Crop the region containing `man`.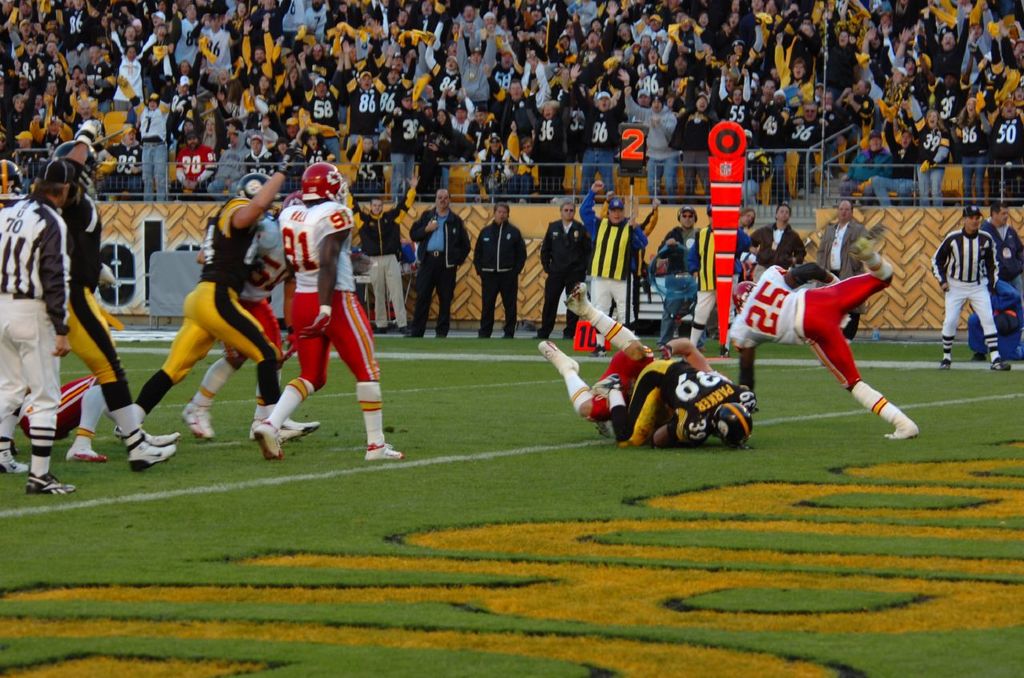
Crop region: [749, 204, 808, 283].
